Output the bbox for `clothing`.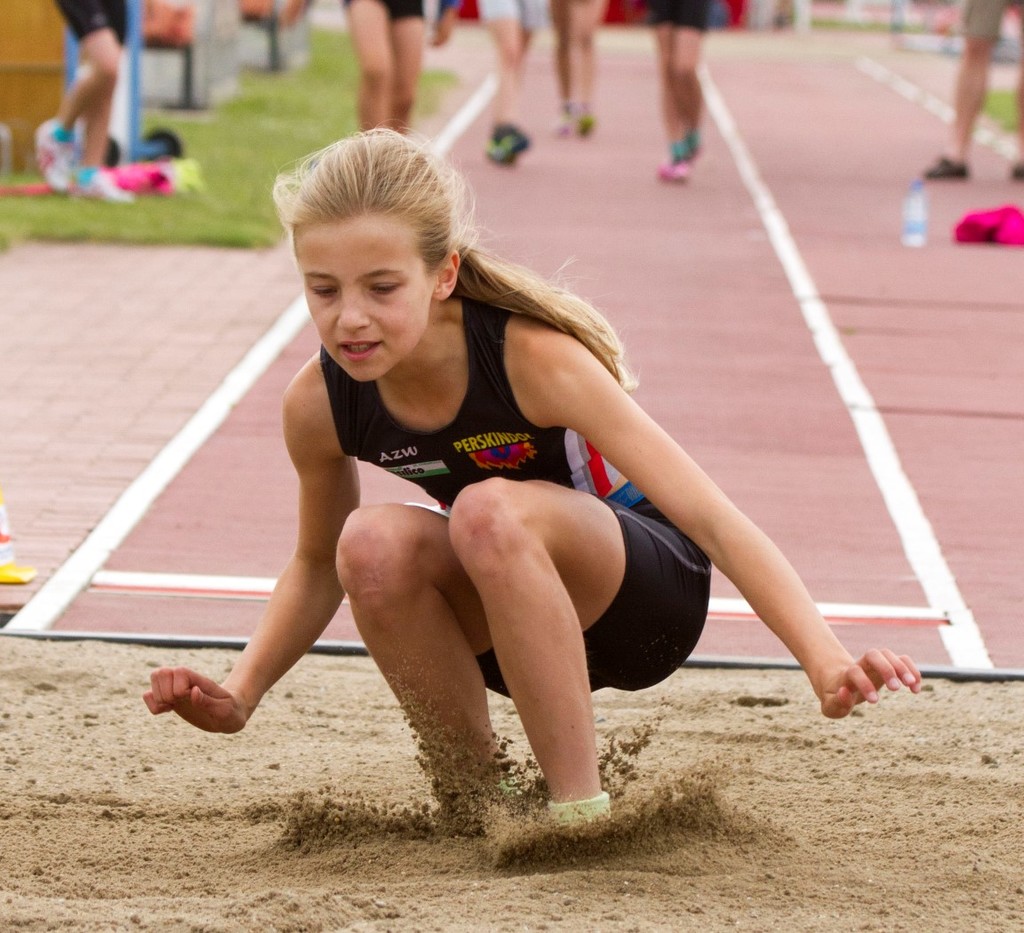
locate(648, 0, 707, 31).
